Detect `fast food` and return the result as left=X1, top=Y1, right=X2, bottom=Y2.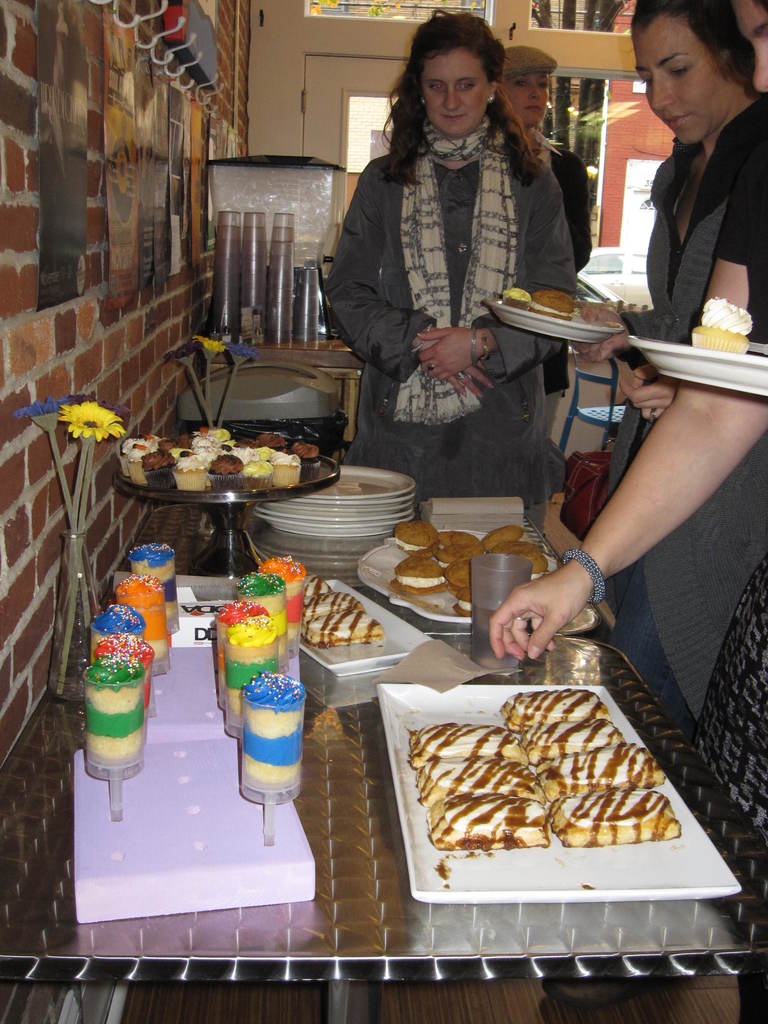
left=299, top=591, right=365, bottom=617.
